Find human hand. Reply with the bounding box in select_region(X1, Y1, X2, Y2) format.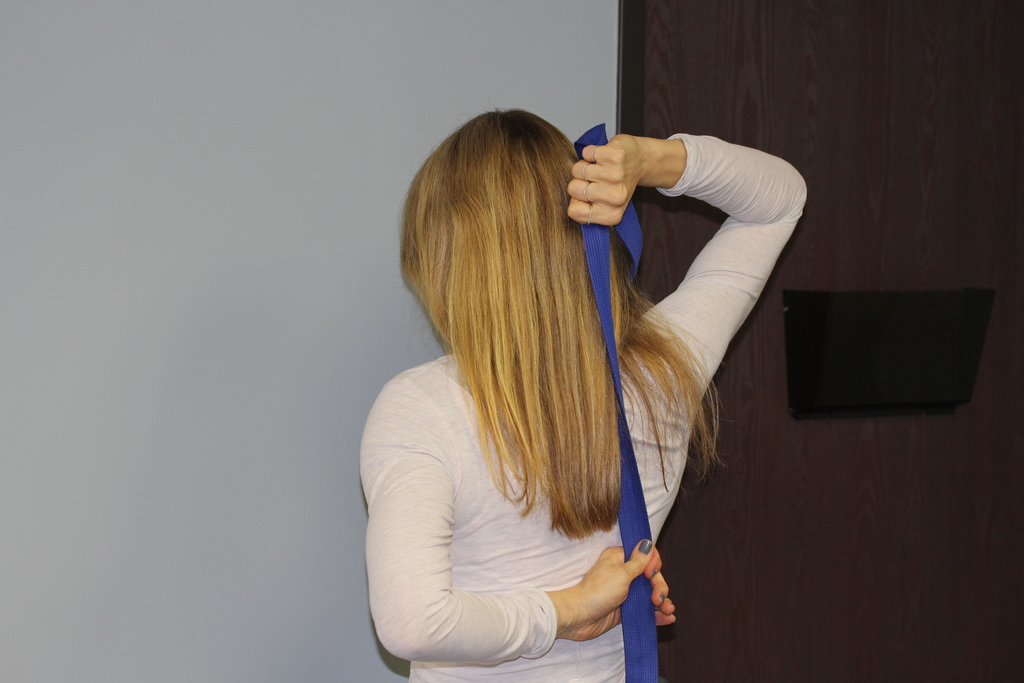
select_region(564, 536, 676, 645).
